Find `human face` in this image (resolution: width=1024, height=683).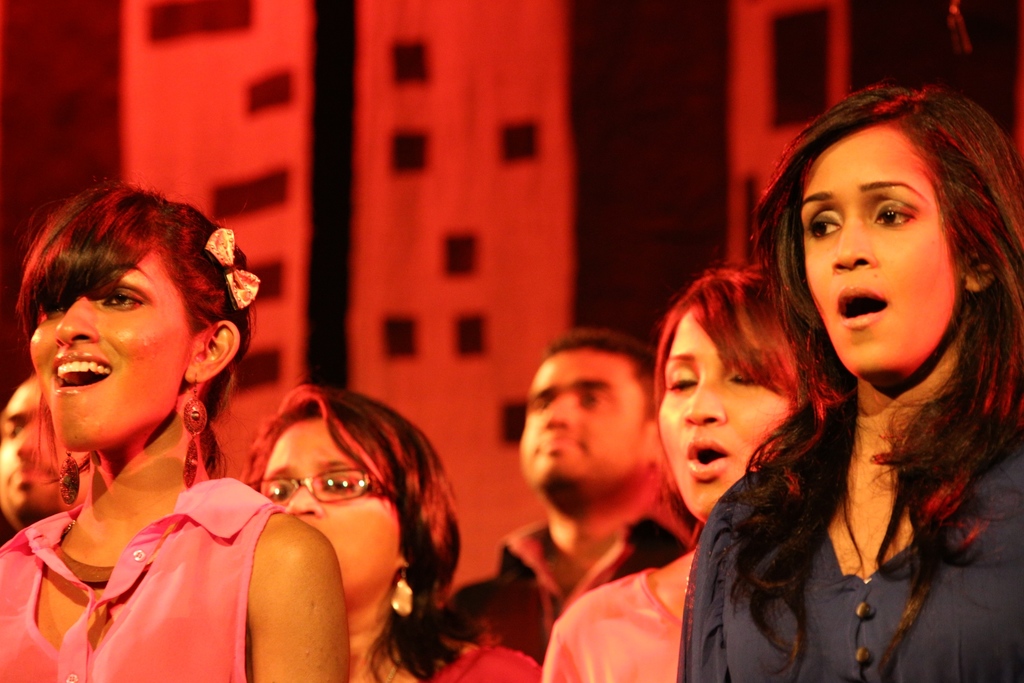
BBox(516, 348, 662, 502).
